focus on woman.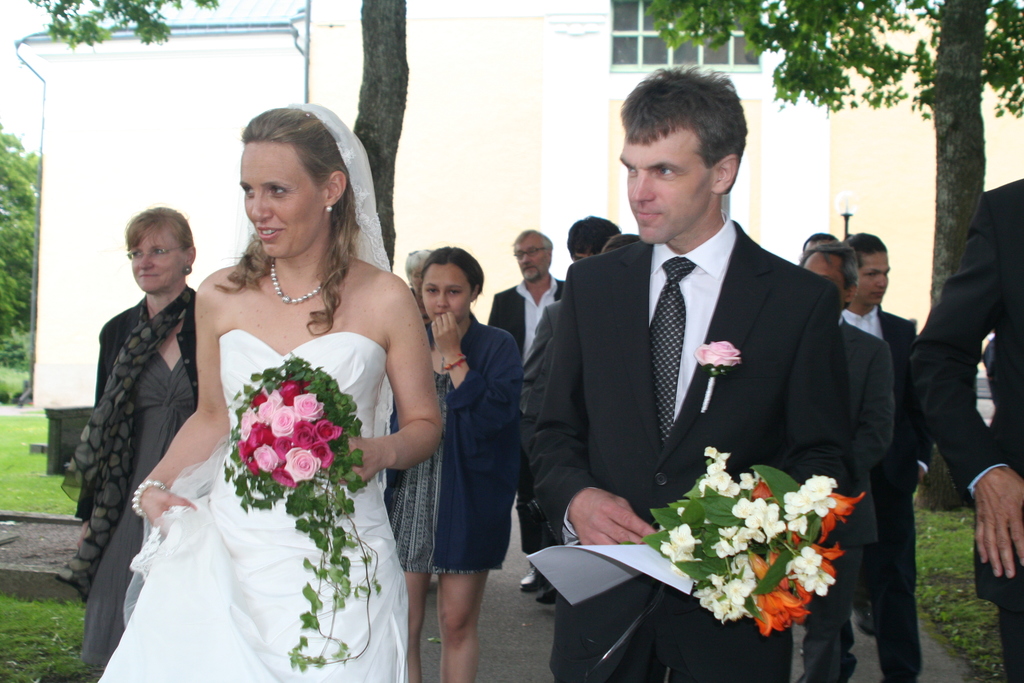
Focused at bbox=[56, 206, 200, 670].
